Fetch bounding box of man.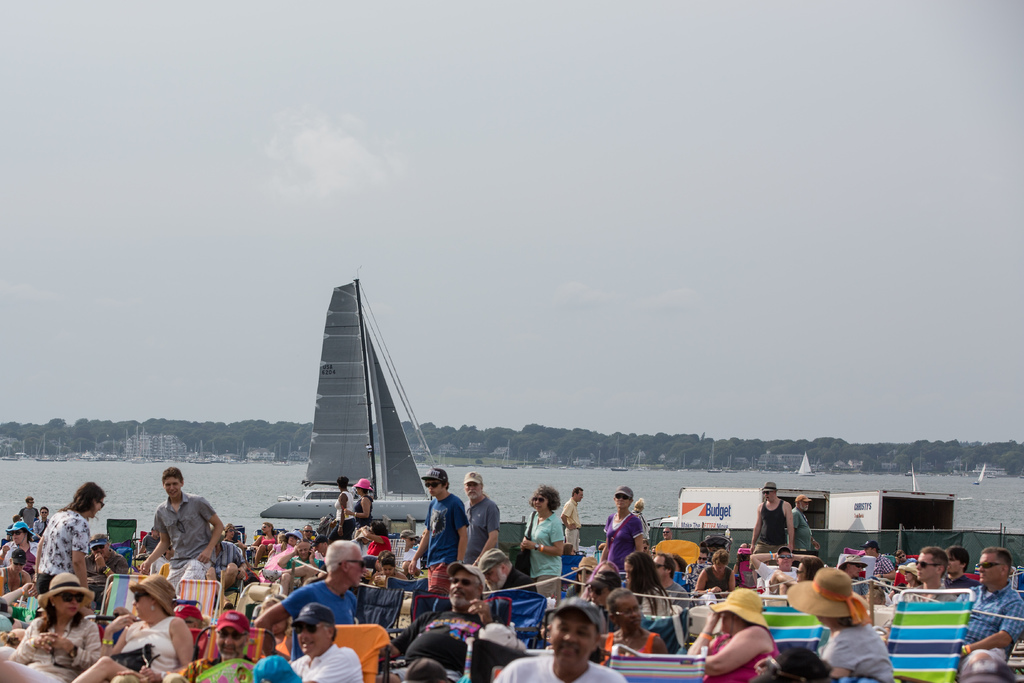
Bbox: (950, 545, 1020, 668).
